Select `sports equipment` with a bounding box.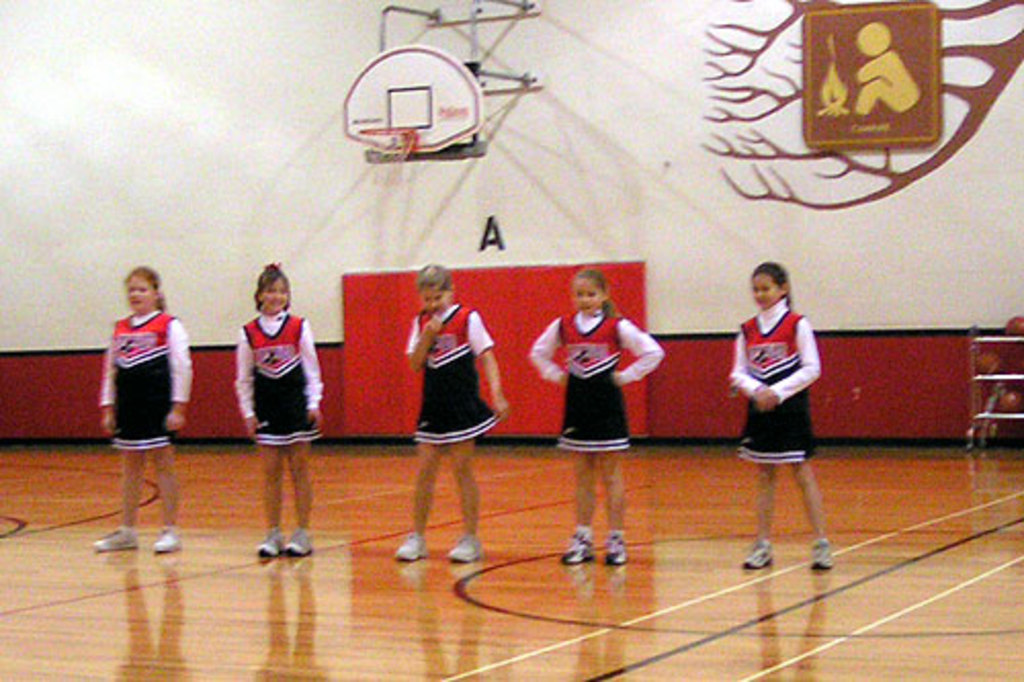
(94,528,139,553).
